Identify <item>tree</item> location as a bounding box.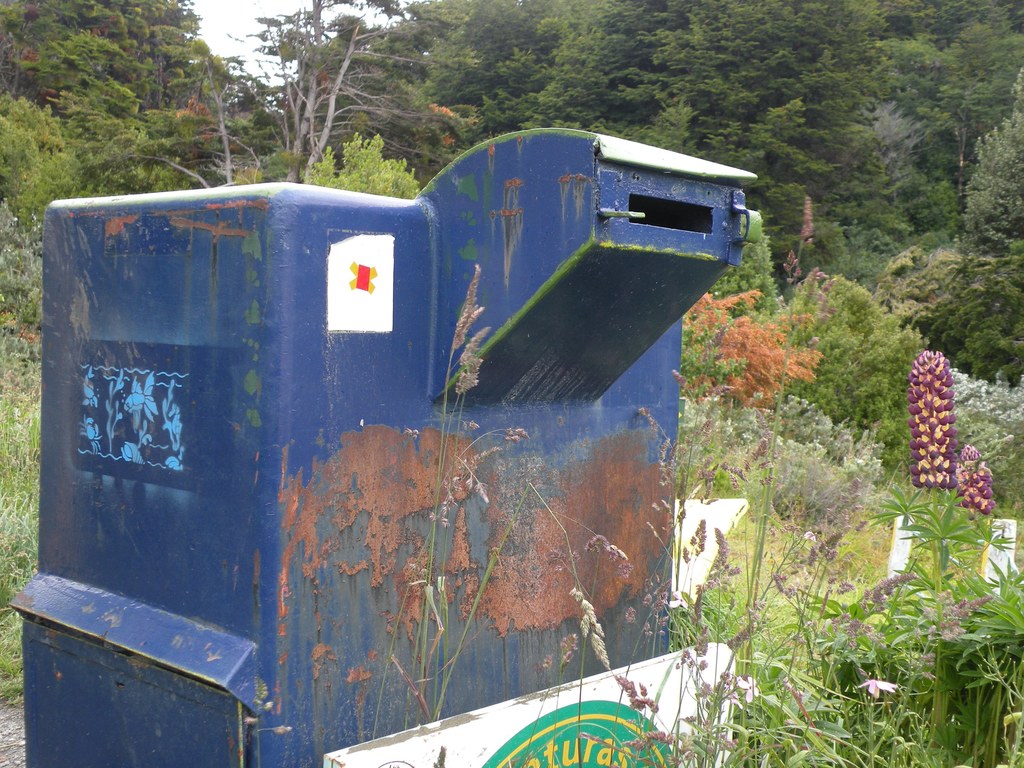
bbox=[957, 60, 1023, 255].
